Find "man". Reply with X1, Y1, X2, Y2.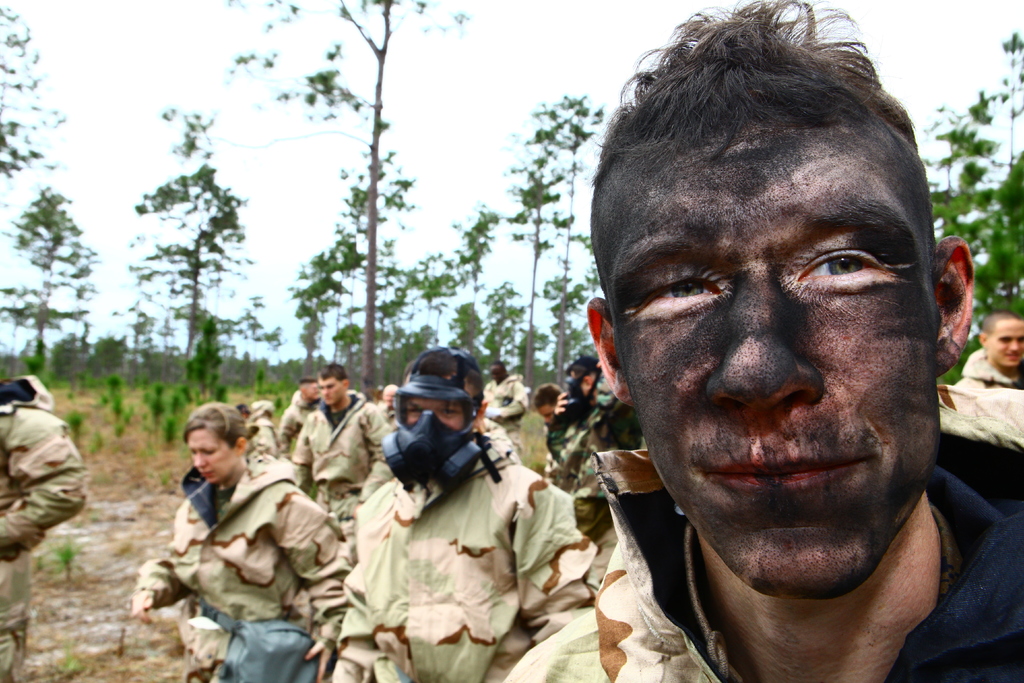
330, 344, 600, 682.
